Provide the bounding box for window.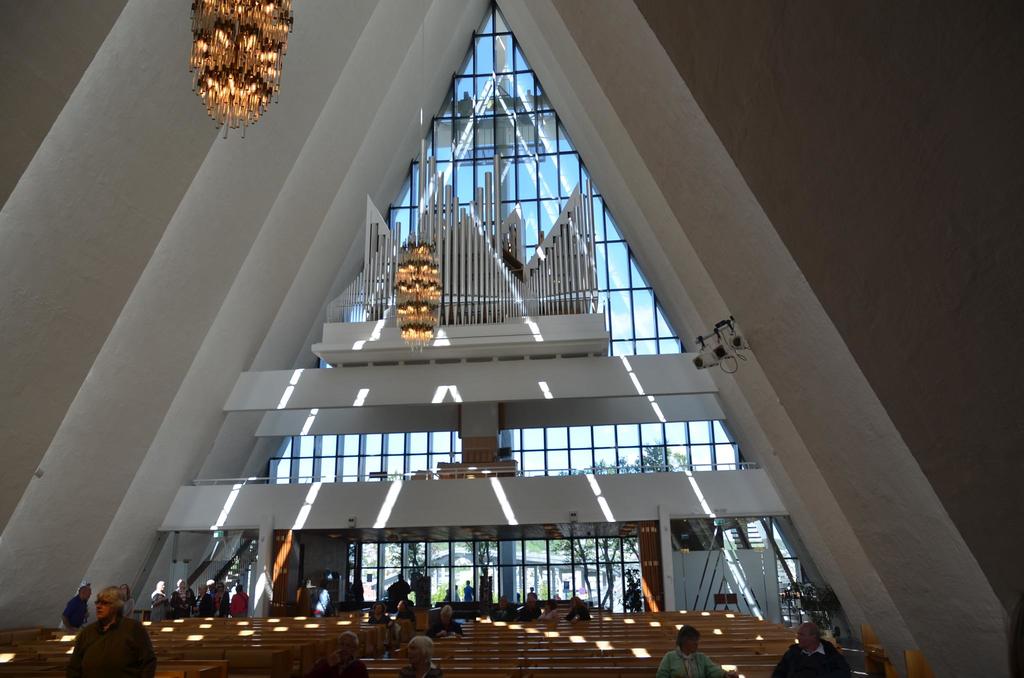
detection(261, 431, 465, 480).
